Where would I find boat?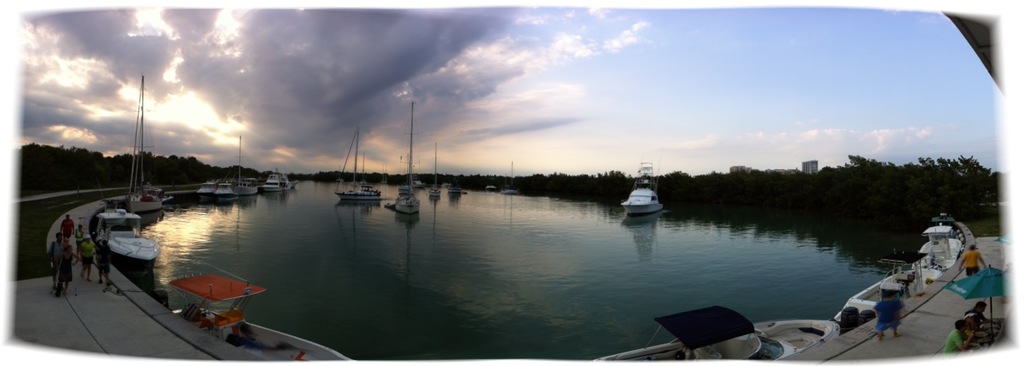
At left=411, top=179, right=426, bottom=190.
